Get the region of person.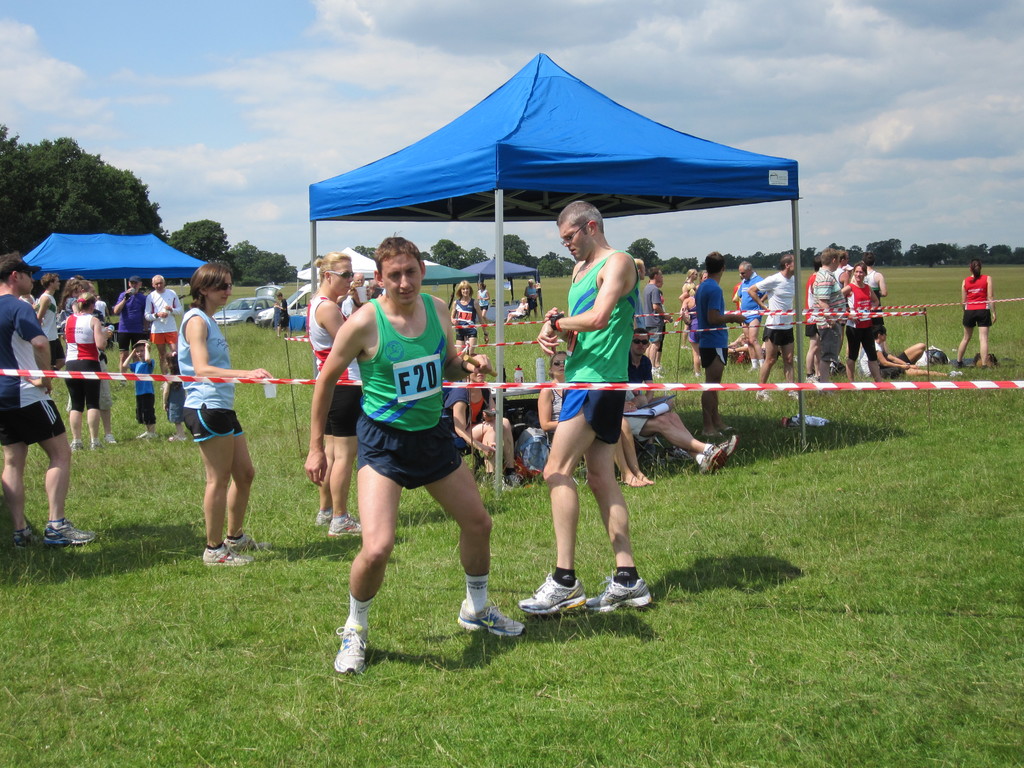
detection(806, 243, 854, 371).
